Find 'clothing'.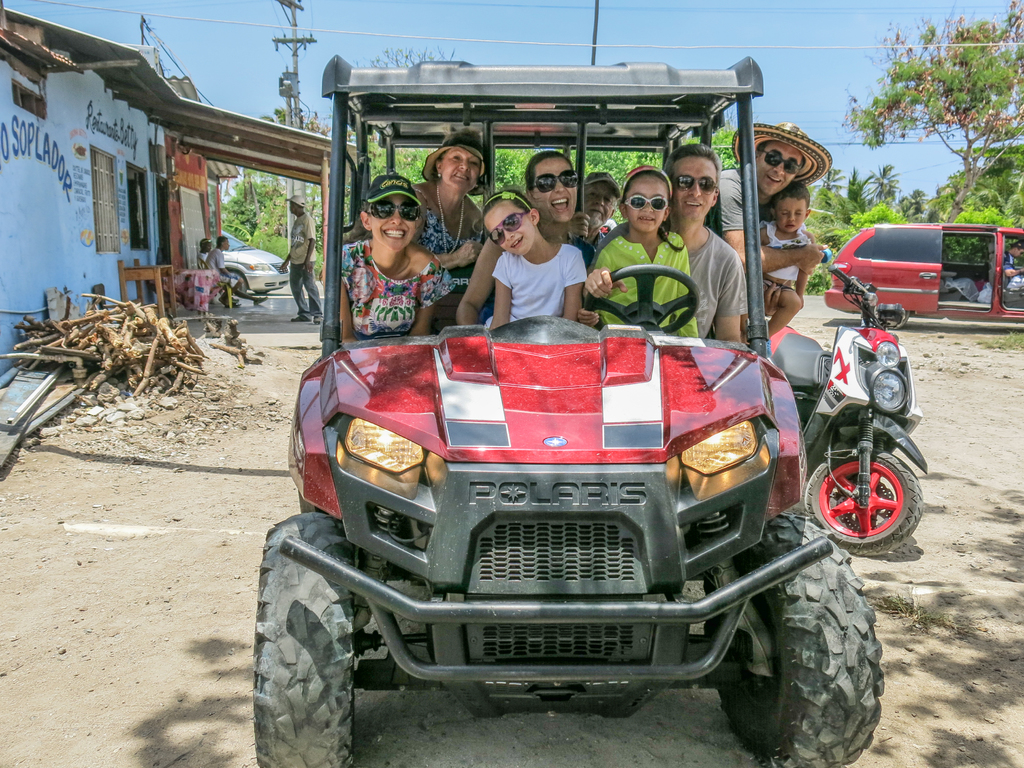
{"left": 753, "top": 218, "right": 800, "bottom": 283}.
